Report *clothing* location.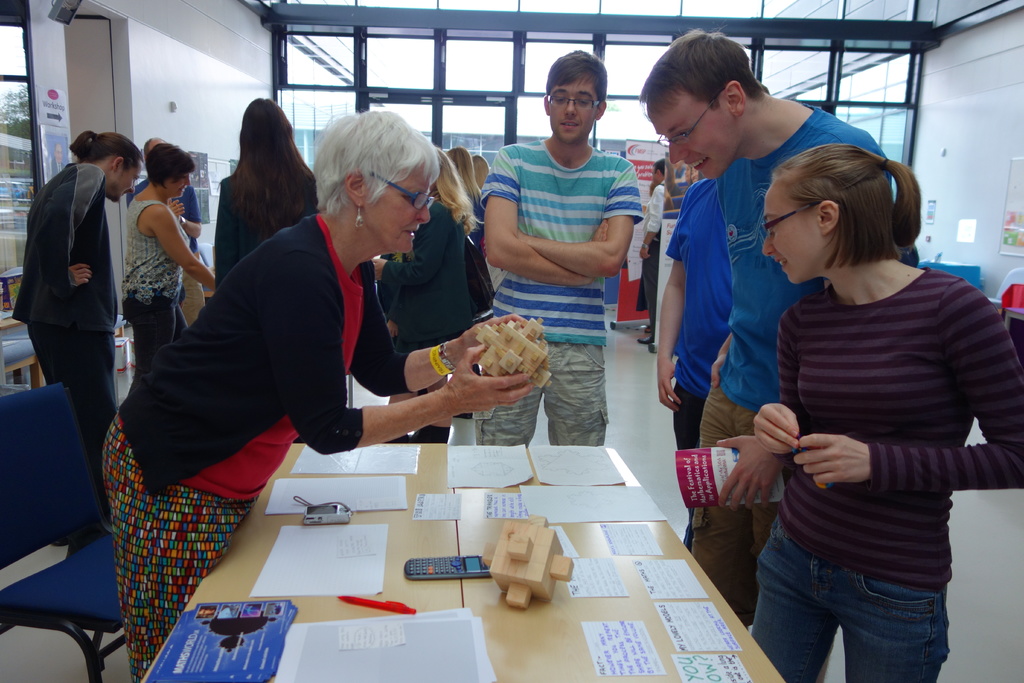
Report: Rect(687, 97, 891, 625).
